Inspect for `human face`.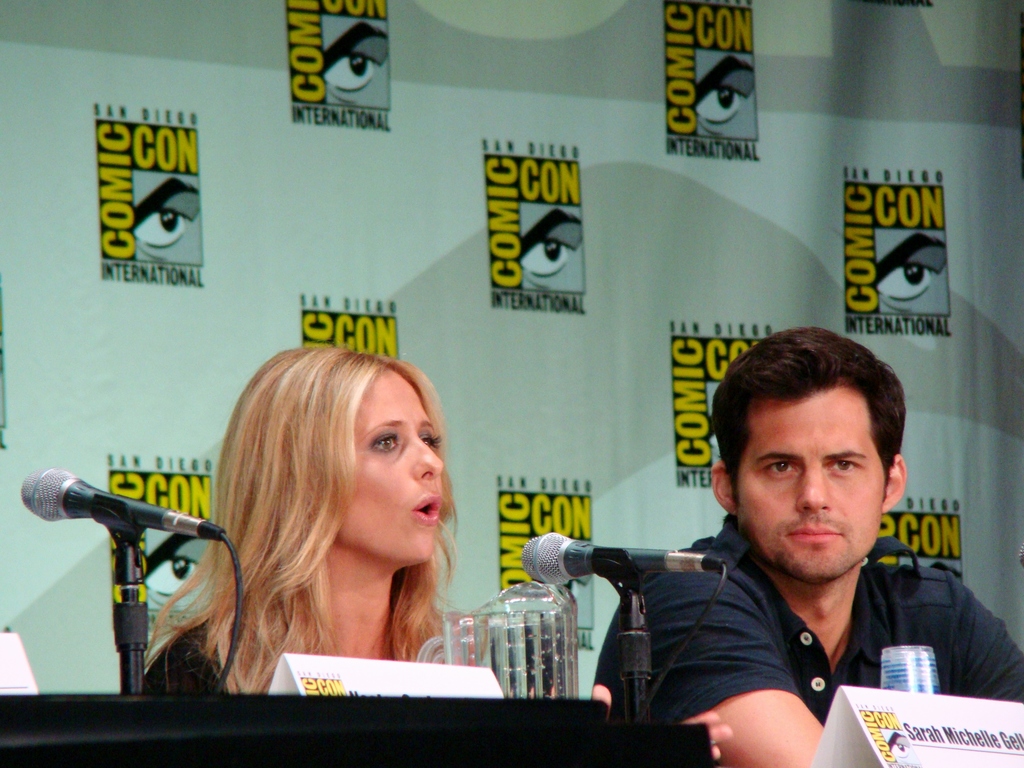
Inspection: (732, 384, 886, 579).
